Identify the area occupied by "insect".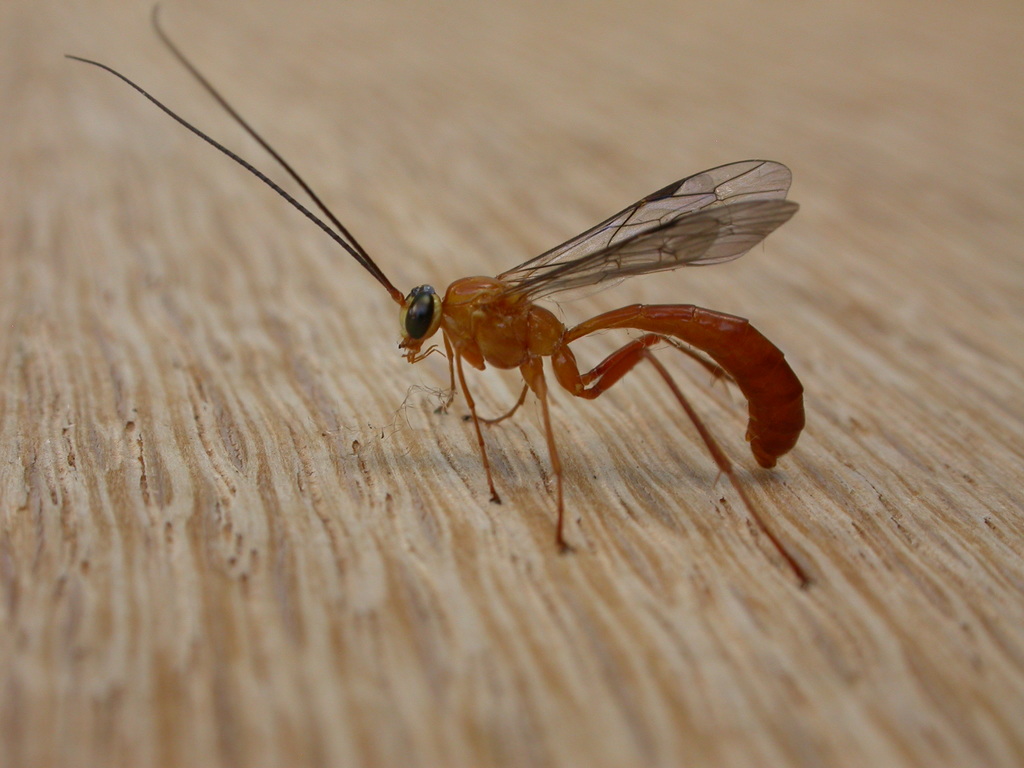
Area: {"left": 63, "top": 6, "right": 807, "bottom": 586}.
